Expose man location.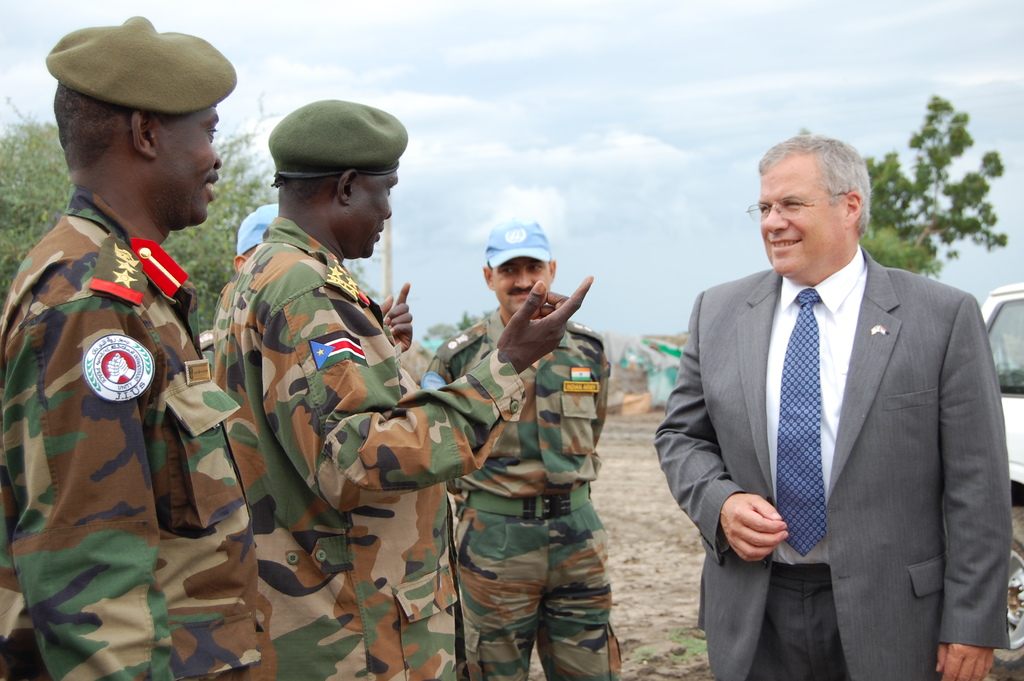
Exposed at pyautogui.locateOnScreen(204, 95, 598, 680).
